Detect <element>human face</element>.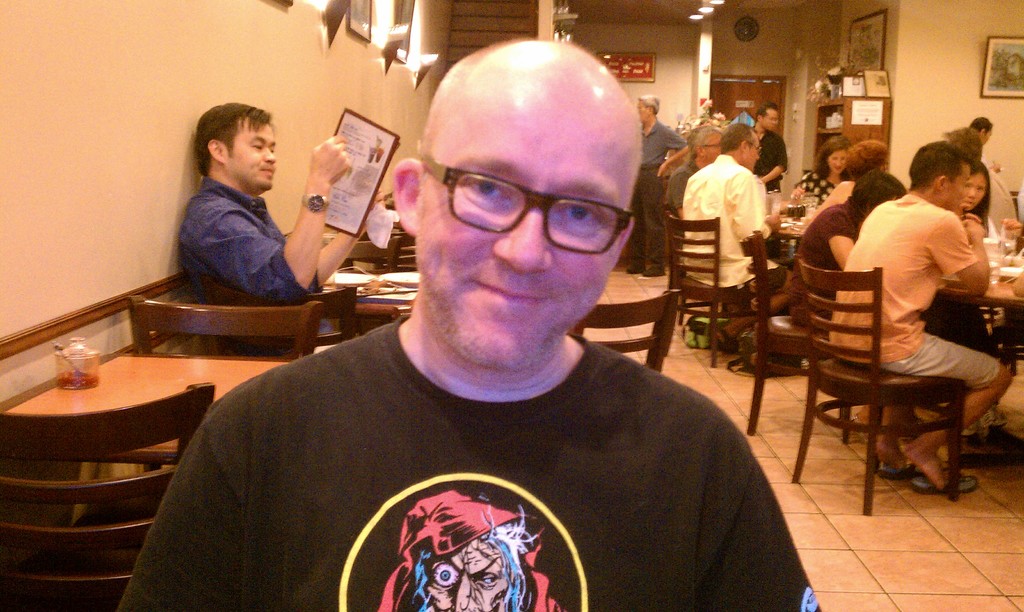
Detected at rect(826, 149, 845, 173).
